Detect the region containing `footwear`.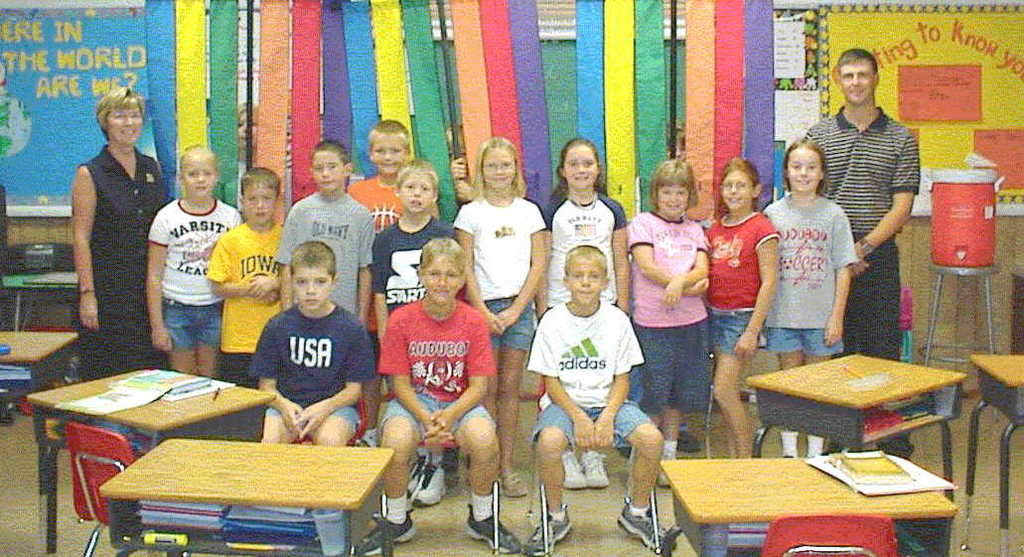
{"x1": 406, "y1": 464, "x2": 426, "y2": 496}.
